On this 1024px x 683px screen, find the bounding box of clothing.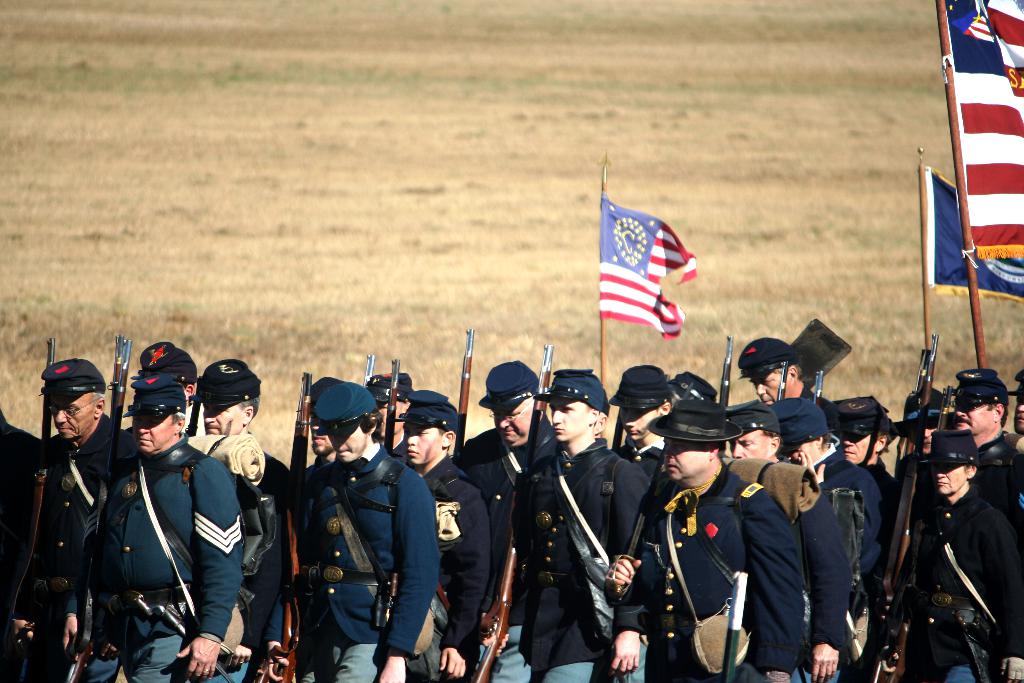
Bounding box: 520, 431, 655, 682.
